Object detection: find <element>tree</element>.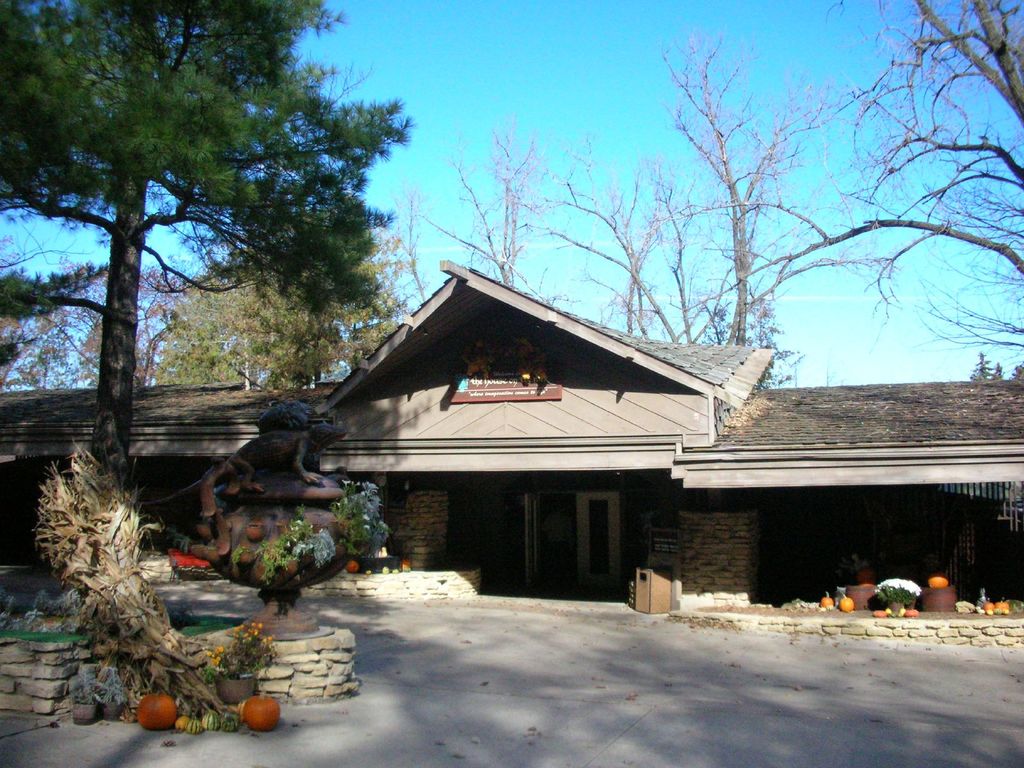
550/143/687/347.
